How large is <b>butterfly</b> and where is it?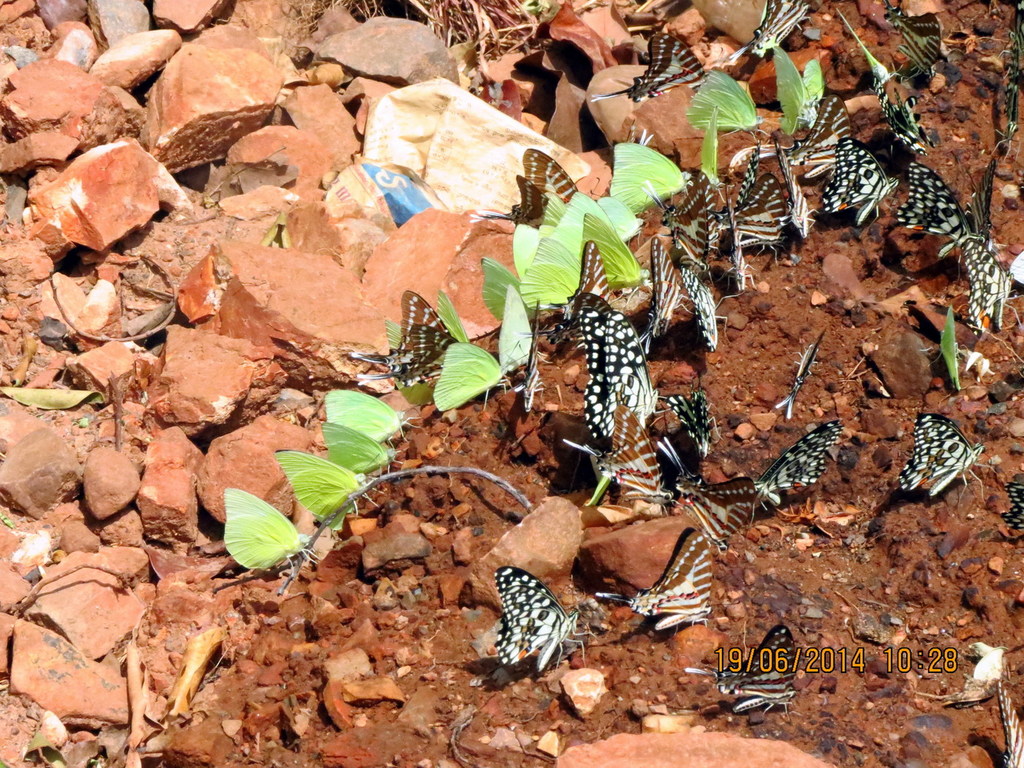
Bounding box: 1001,7,1023,154.
